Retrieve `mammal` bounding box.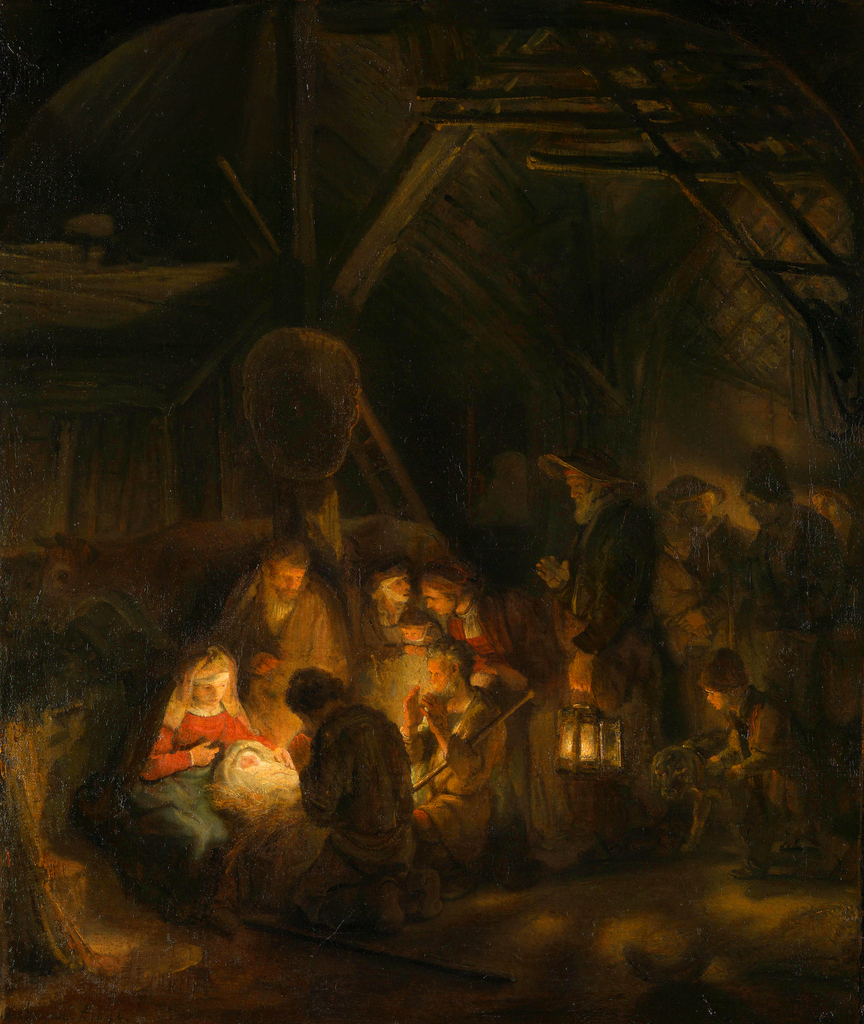
Bounding box: <box>300,667,433,934</box>.
